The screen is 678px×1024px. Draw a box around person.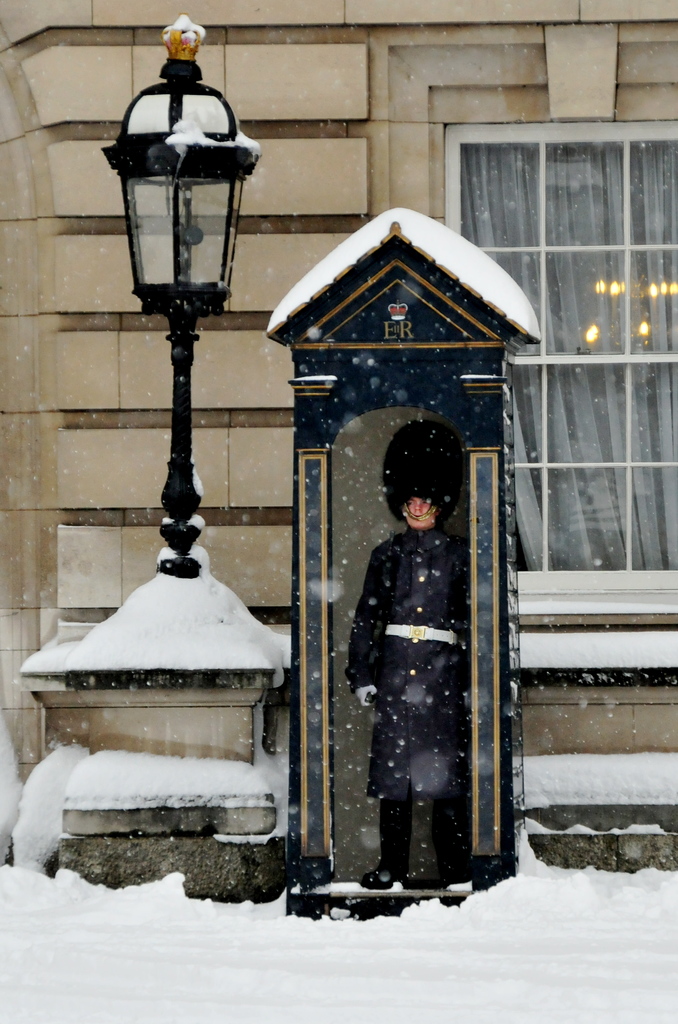
locate(352, 403, 490, 914).
